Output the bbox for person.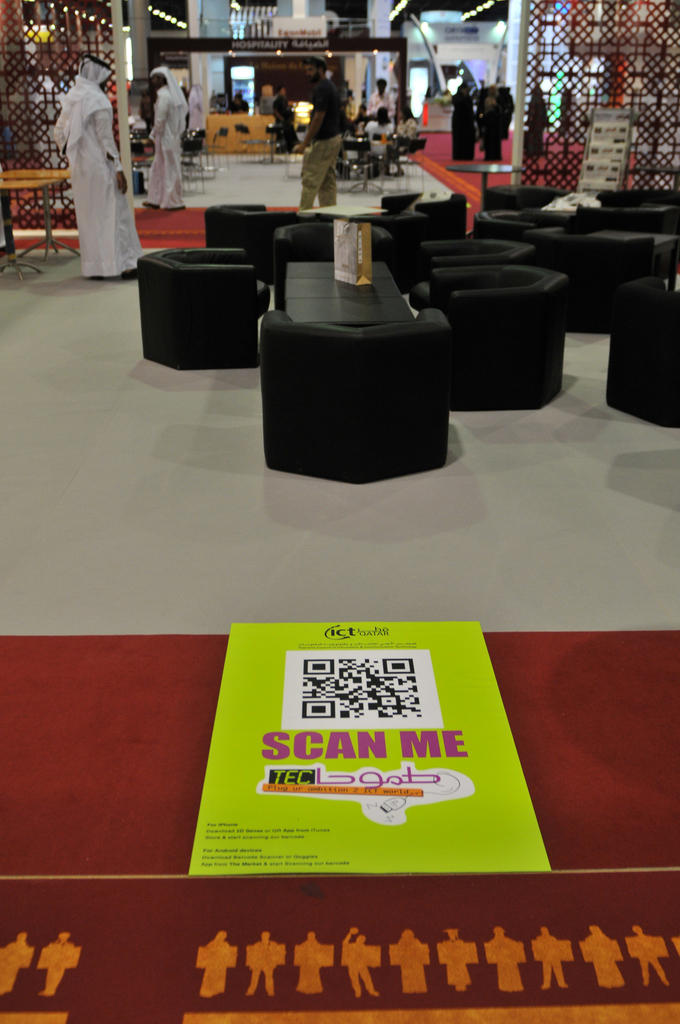
left=484, top=924, right=521, bottom=987.
